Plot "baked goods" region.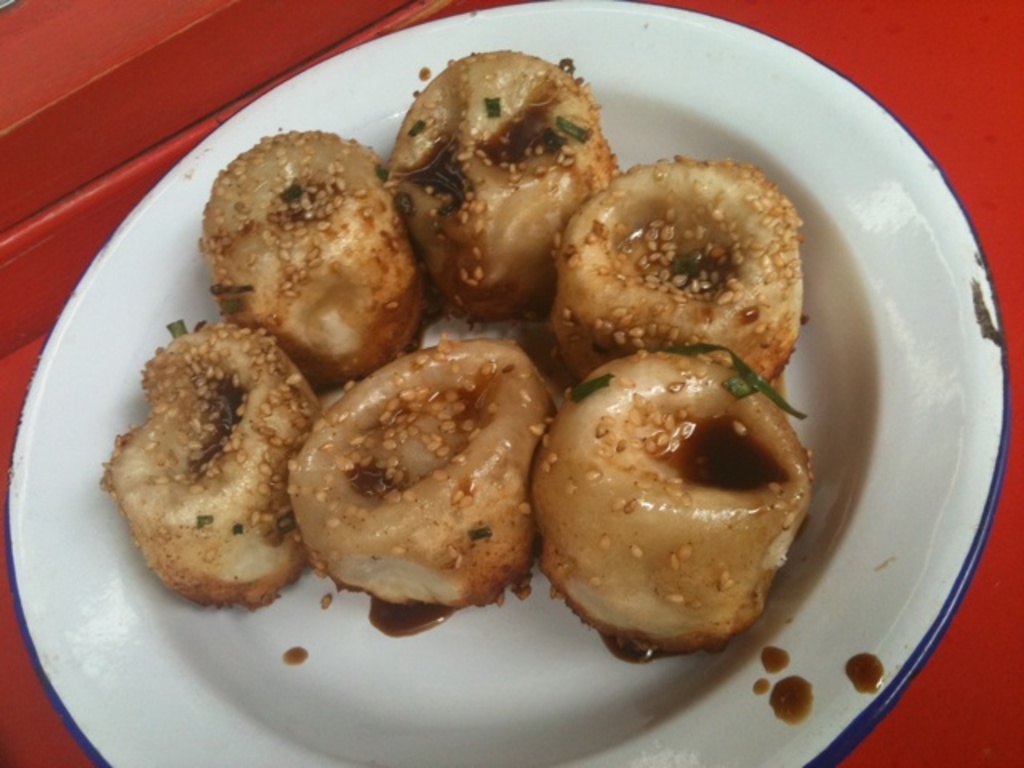
Plotted at [x1=542, y1=158, x2=800, y2=387].
